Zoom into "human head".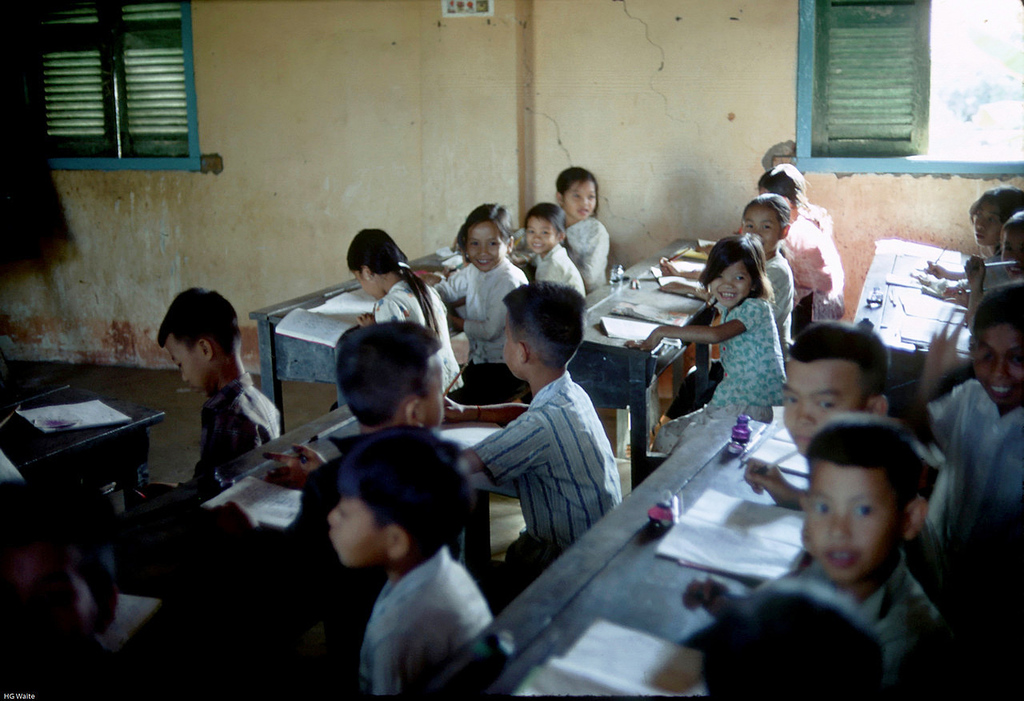
Zoom target: {"x1": 334, "y1": 322, "x2": 440, "y2": 428}.
